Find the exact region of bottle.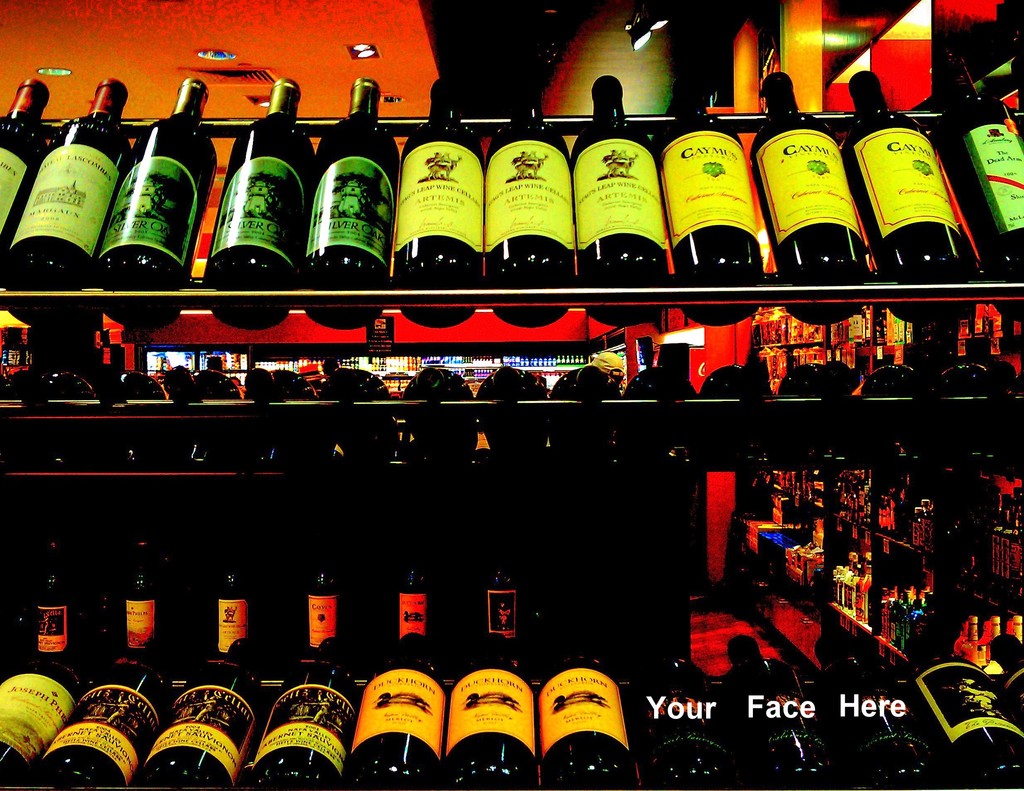
Exact region: bbox(137, 638, 268, 790).
